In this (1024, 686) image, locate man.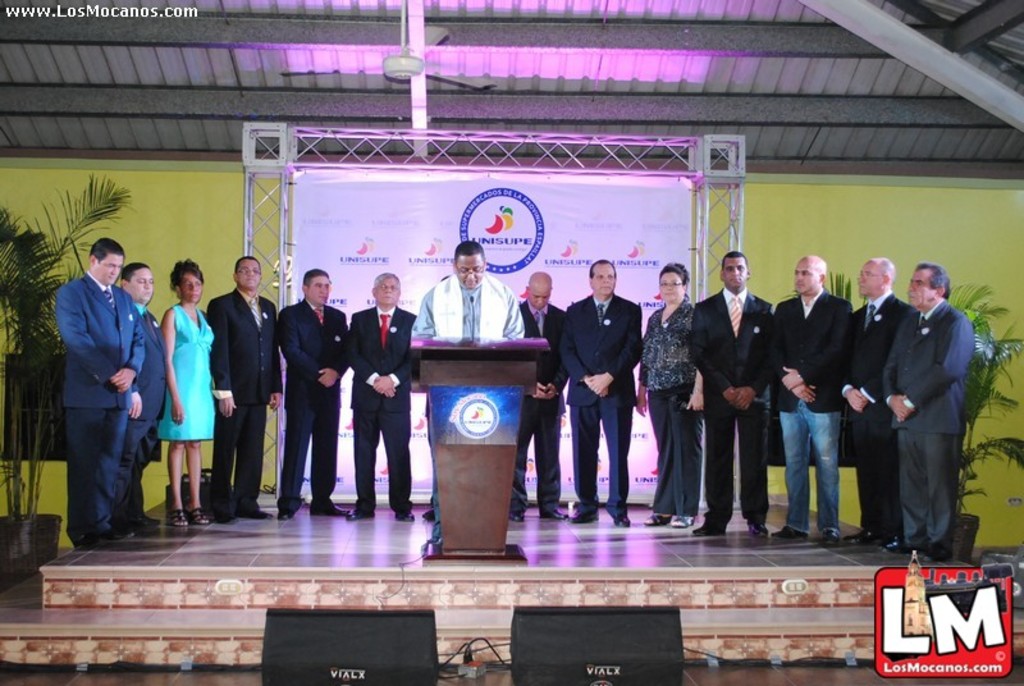
Bounding box: Rect(881, 264, 977, 548).
